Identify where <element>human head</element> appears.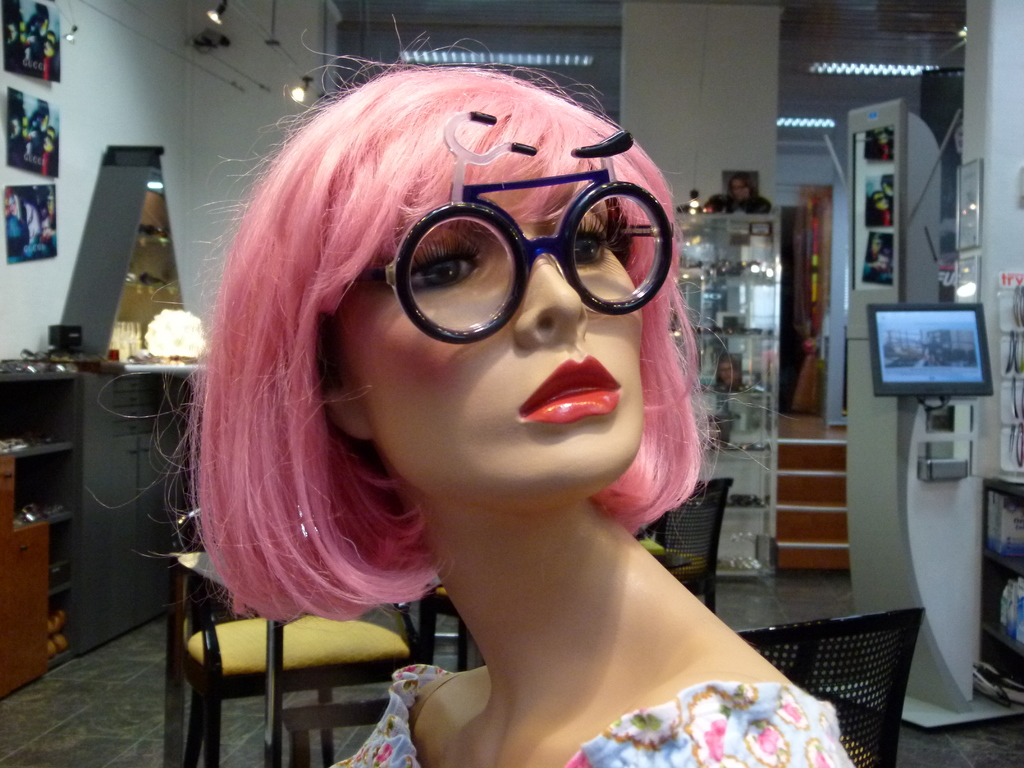
Appears at BBox(257, 66, 648, 516).
